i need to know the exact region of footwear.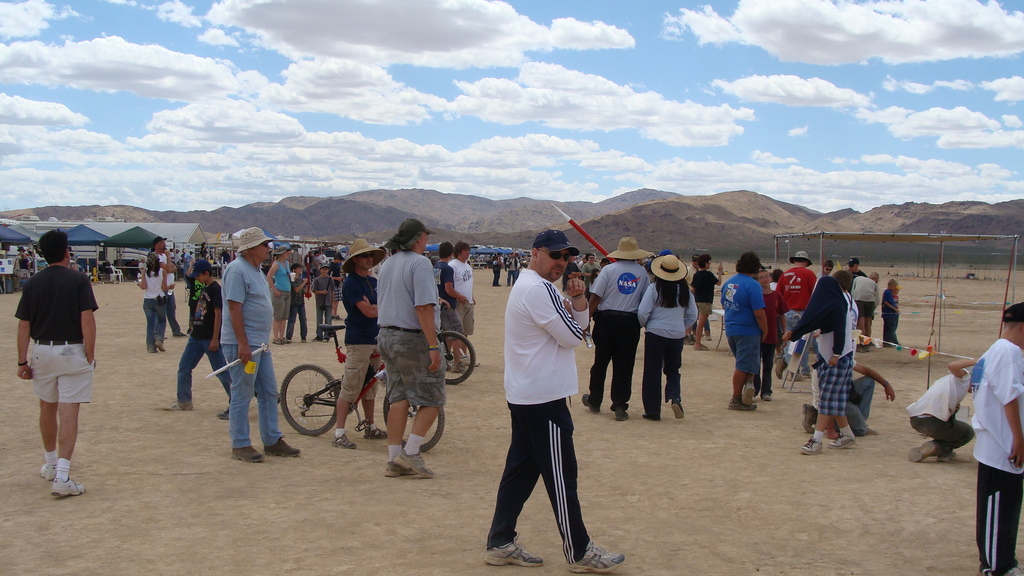
Region: 271,340,281,344.
